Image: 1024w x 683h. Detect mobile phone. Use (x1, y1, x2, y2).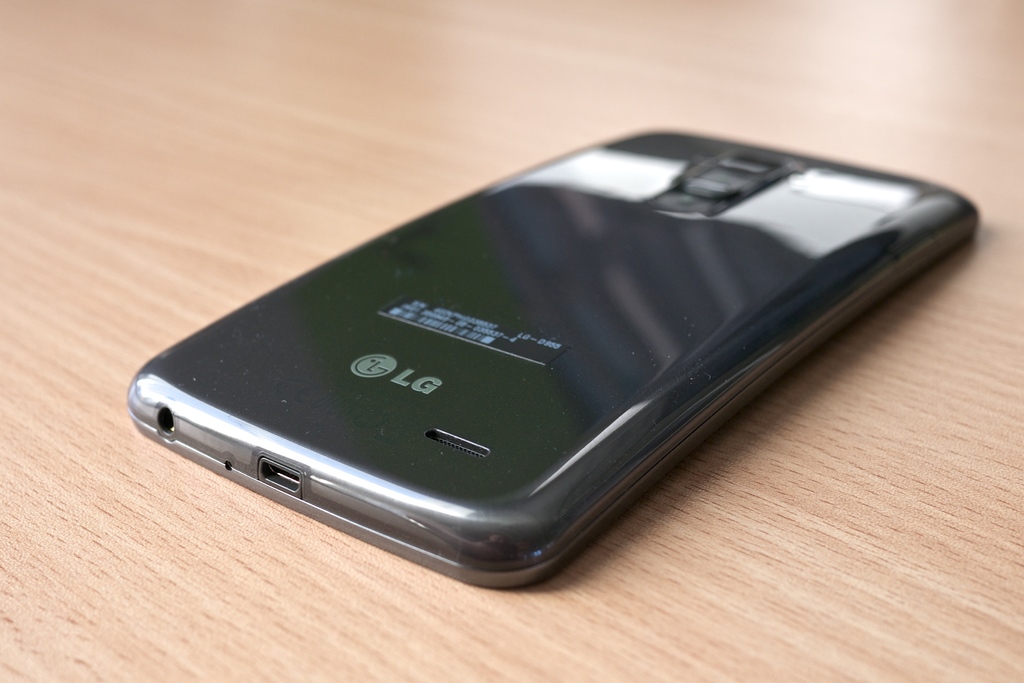
(132, 120, 973, 607).
